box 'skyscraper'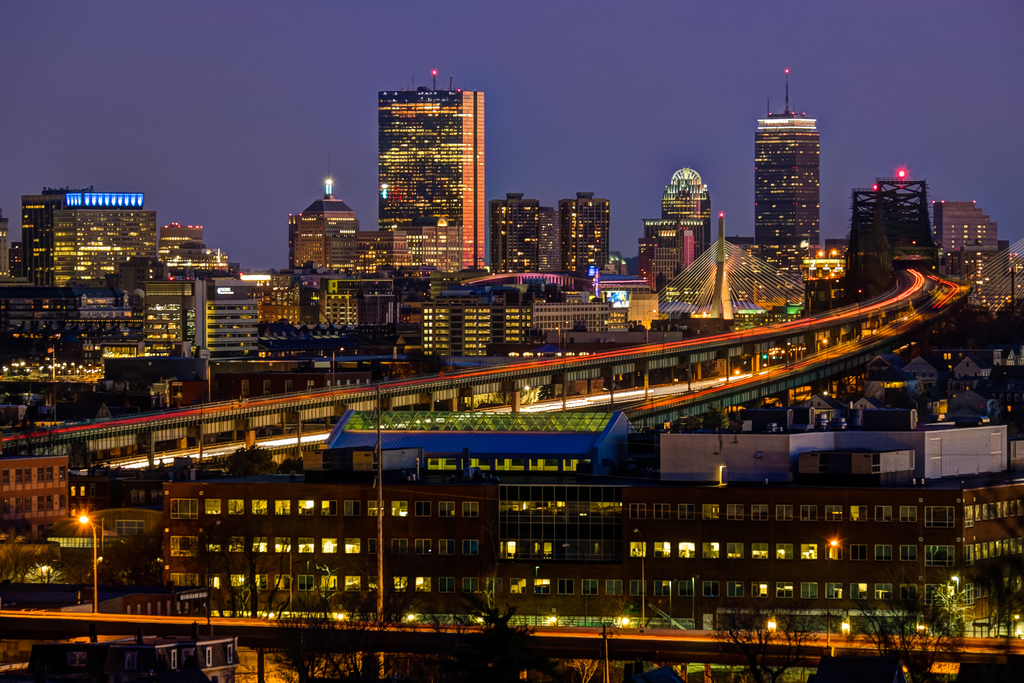
pyautogui.locateOnScreen(746, 78, 844, 263)
